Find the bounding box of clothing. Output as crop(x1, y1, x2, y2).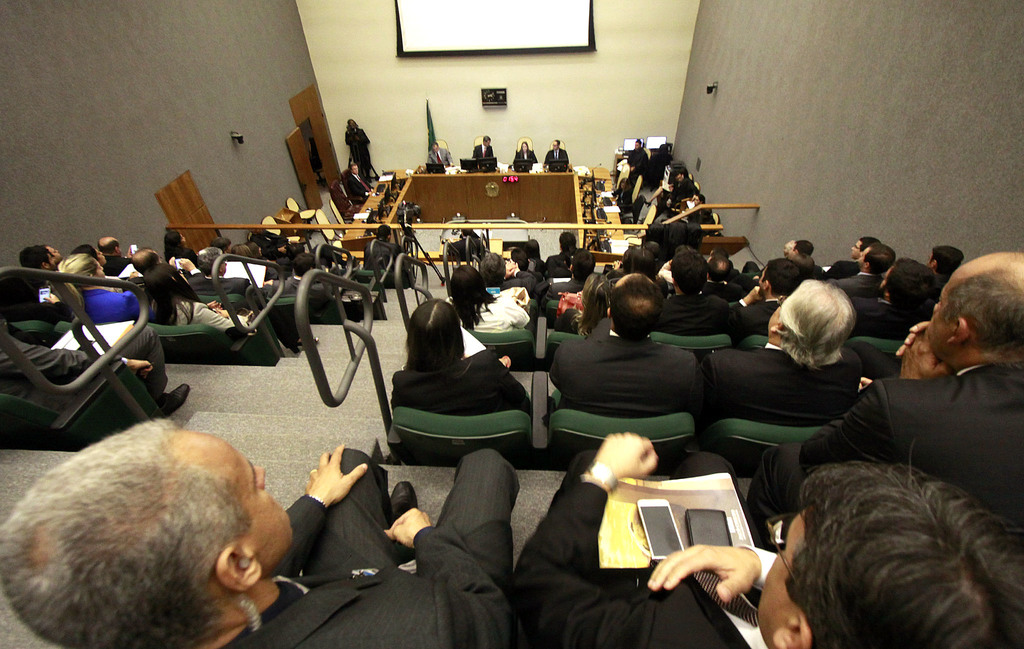
crop(346, 172, 374, 204).
